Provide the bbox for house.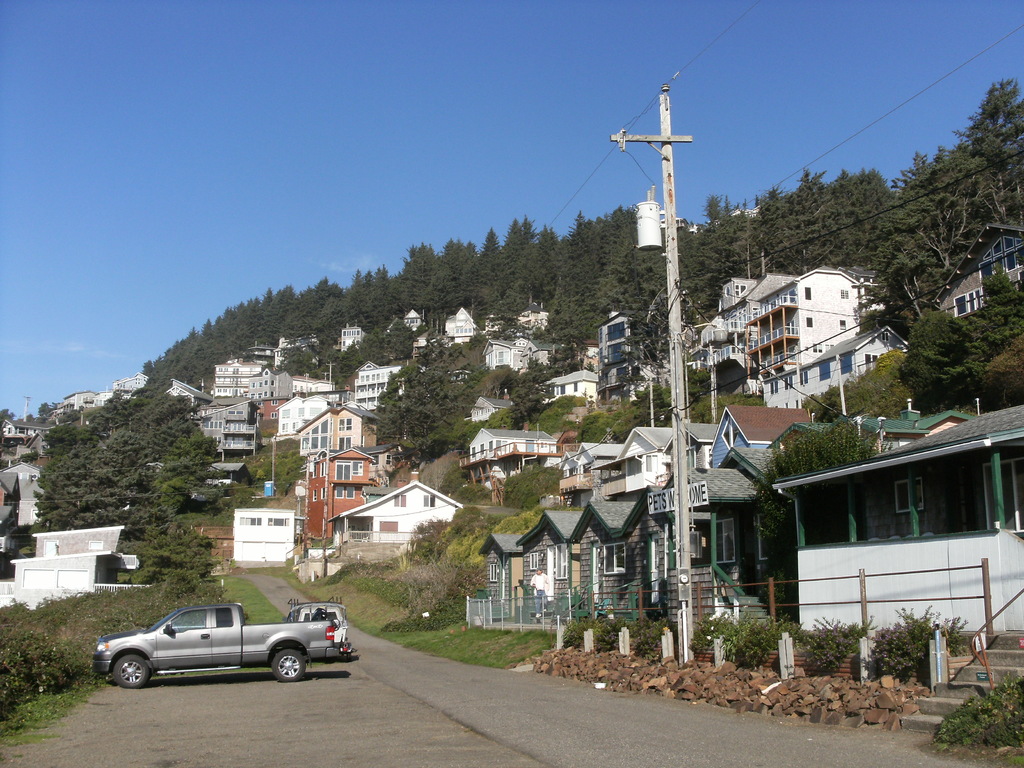
locate(92, 362, 150, 410).
